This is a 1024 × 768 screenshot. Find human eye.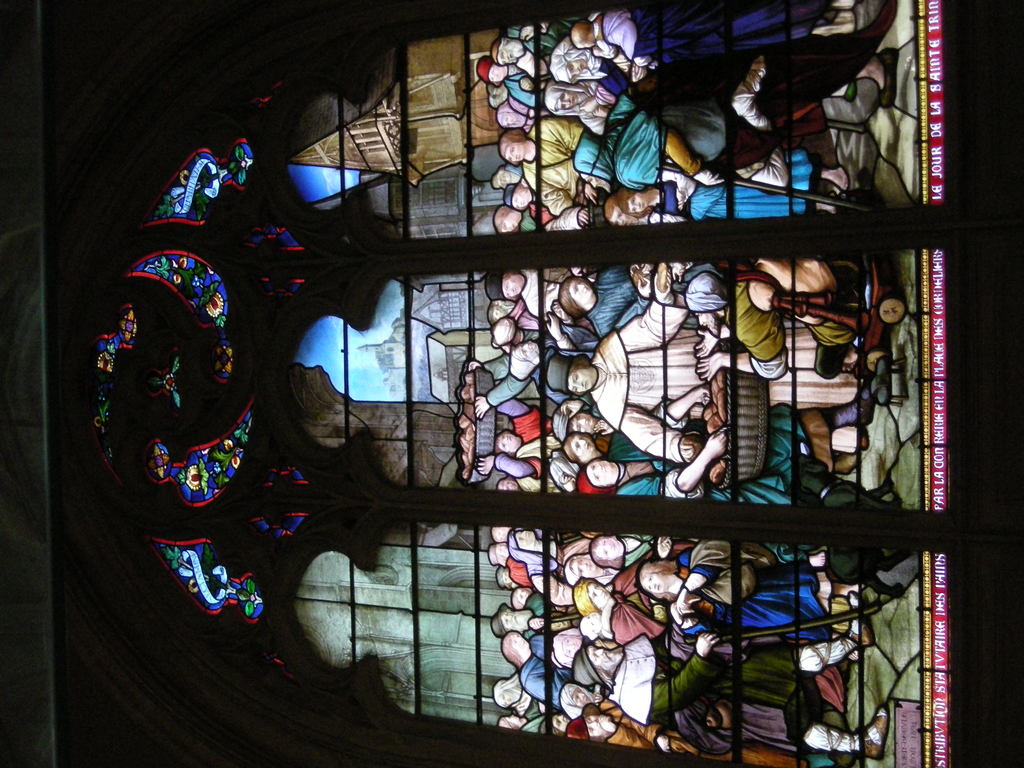
Bounding box: bbox(589, 724, 593, 734).
